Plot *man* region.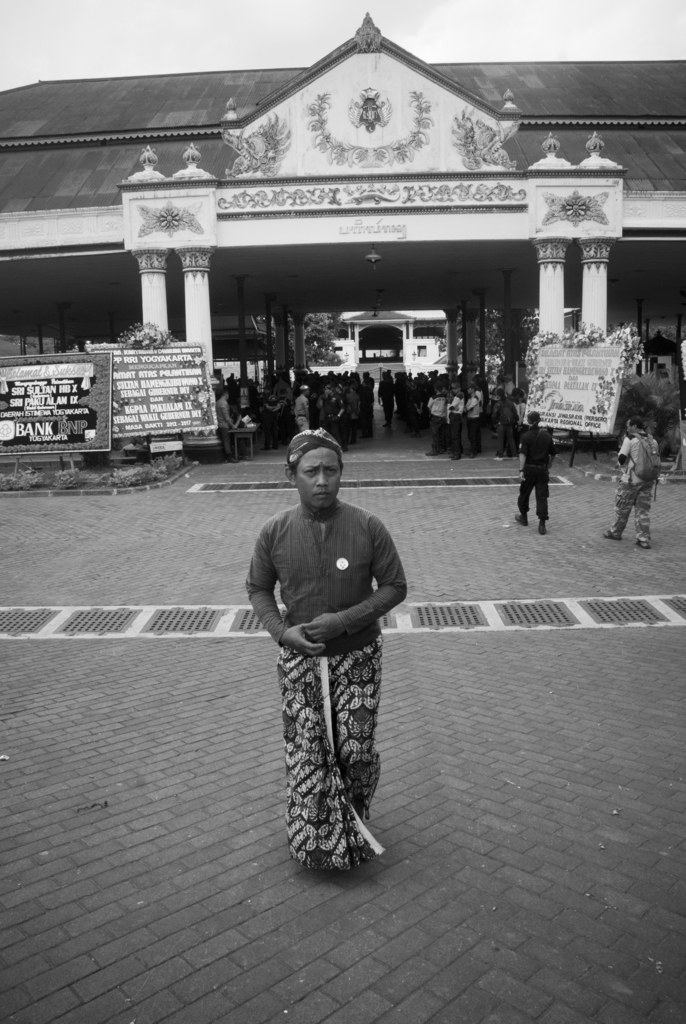
Plotted at {"x1": 345, "y1": 383, "x2": 363, "y2": 443}.
